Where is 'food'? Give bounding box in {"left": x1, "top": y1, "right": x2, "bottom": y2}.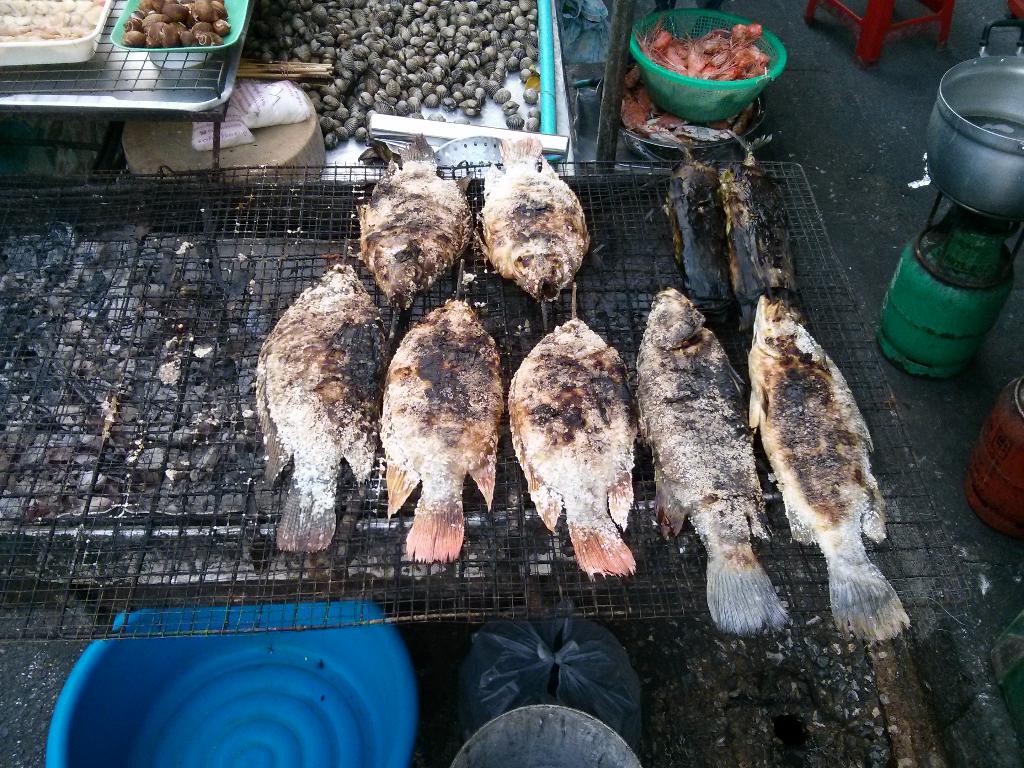
{"left": 475, "top": 135, "right": 589, "bottom": 303}.
